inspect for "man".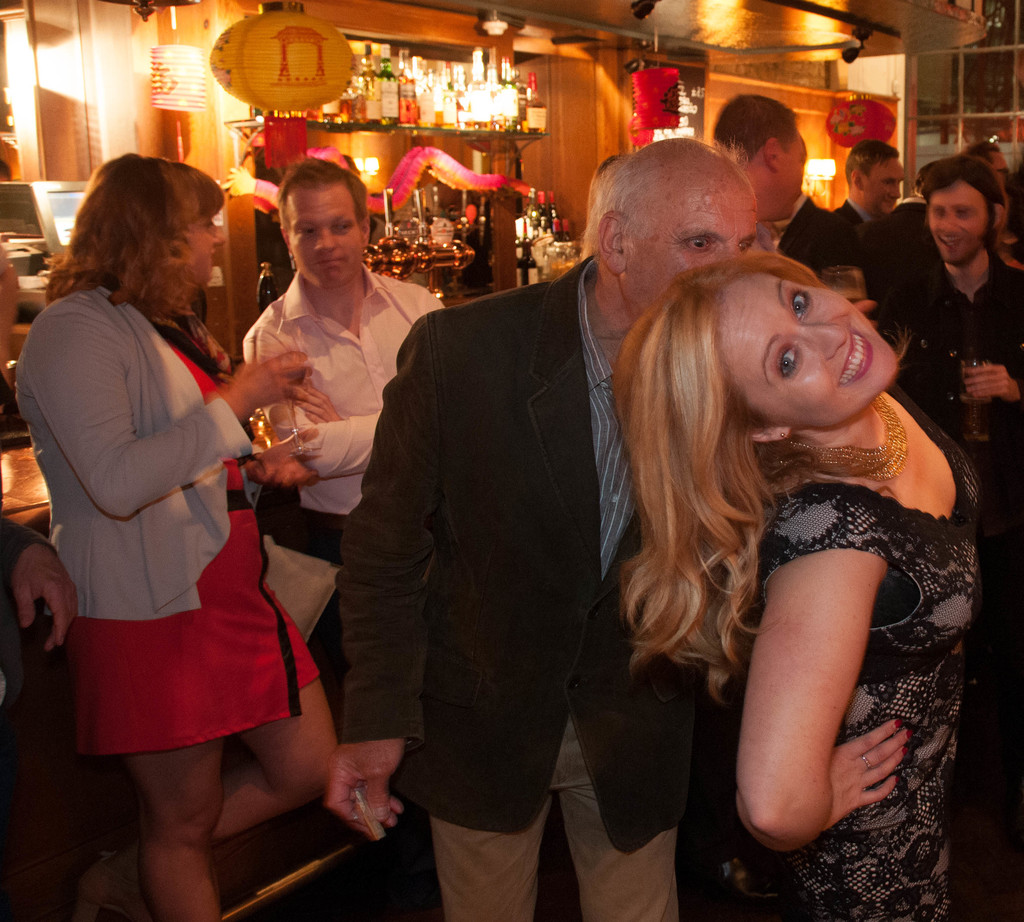
Inspection: (345,166,721,921).
